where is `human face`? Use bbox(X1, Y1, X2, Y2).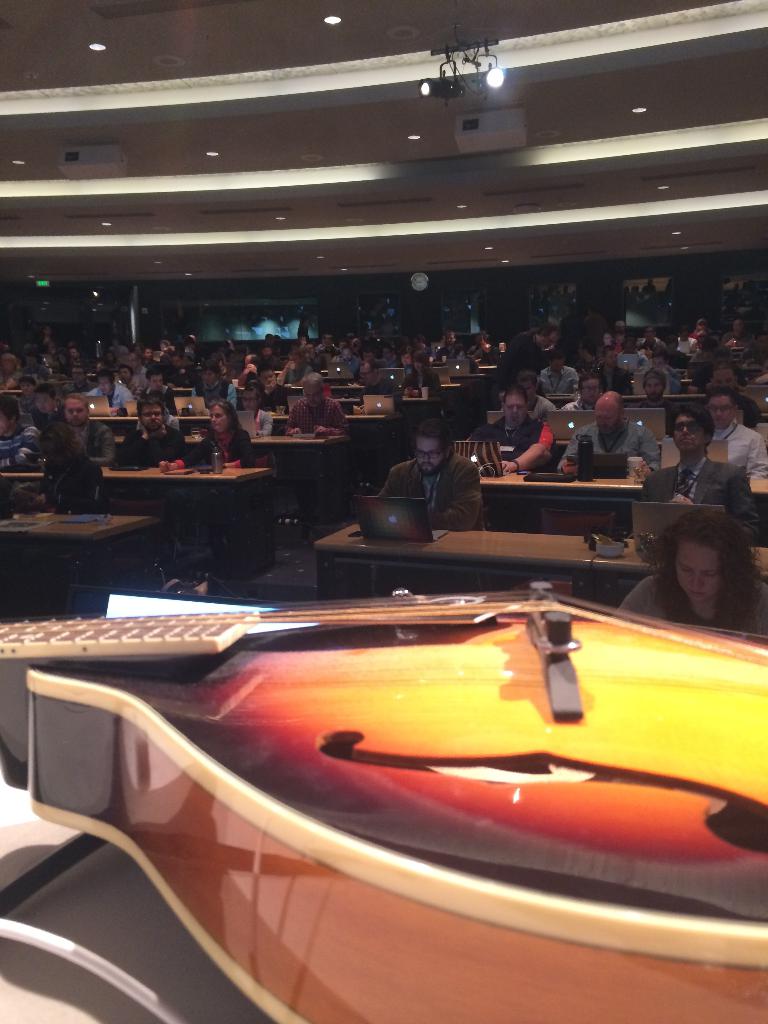
bbox(143, 351, 153, 364).
